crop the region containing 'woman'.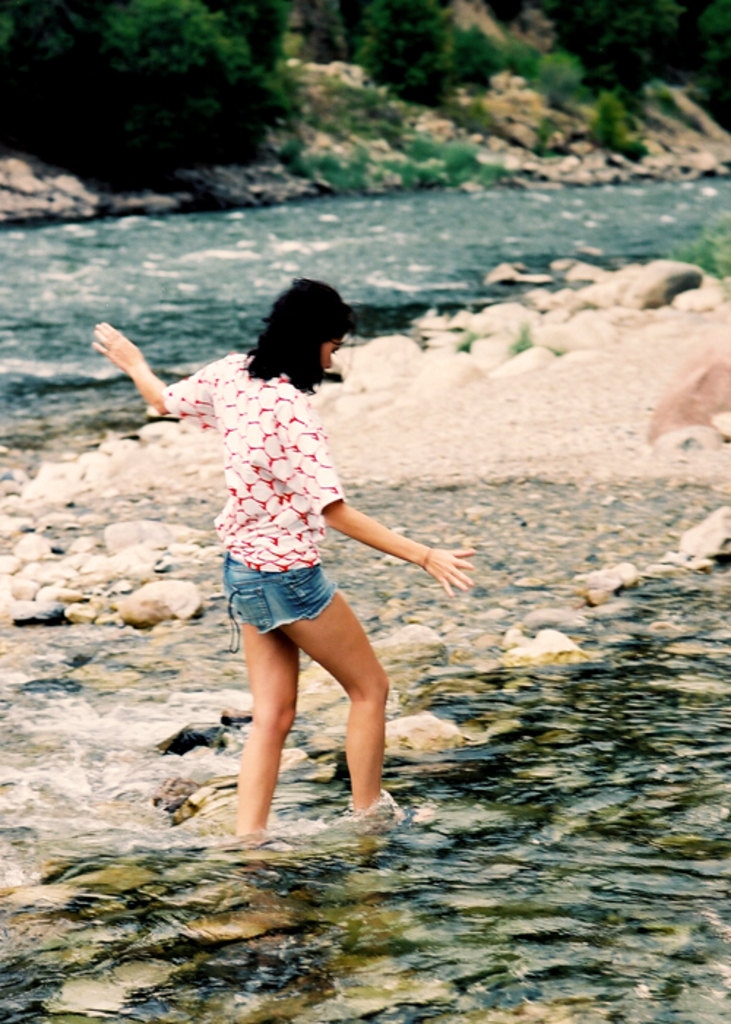
Crop region: l=130, t=279, r=458, b=829.
